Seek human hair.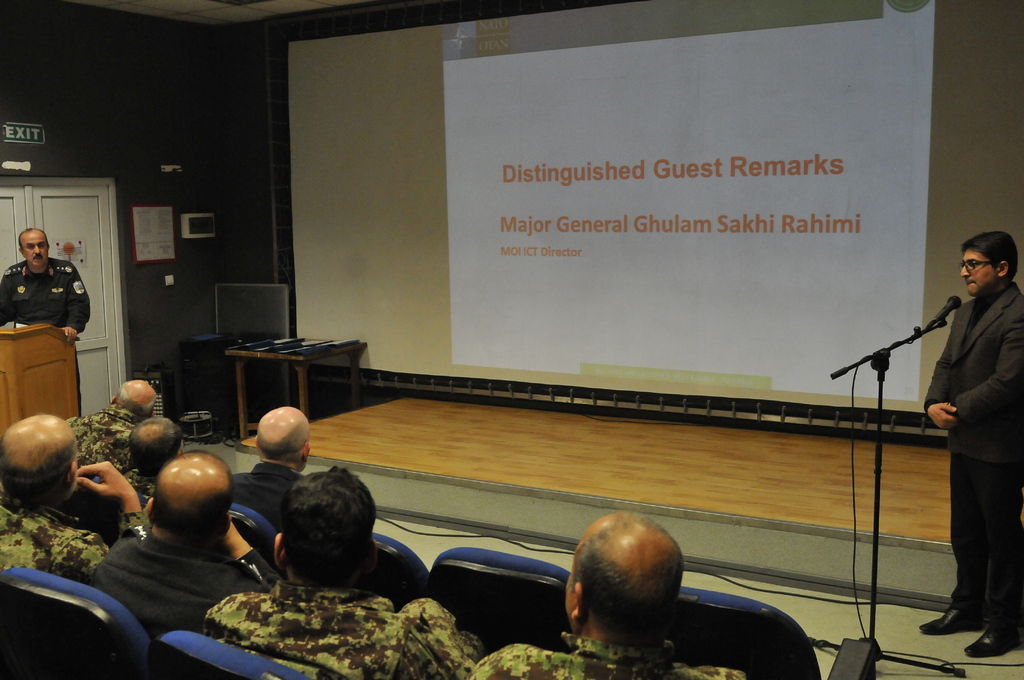
left=19, top=230, right=47, bottom=254.
